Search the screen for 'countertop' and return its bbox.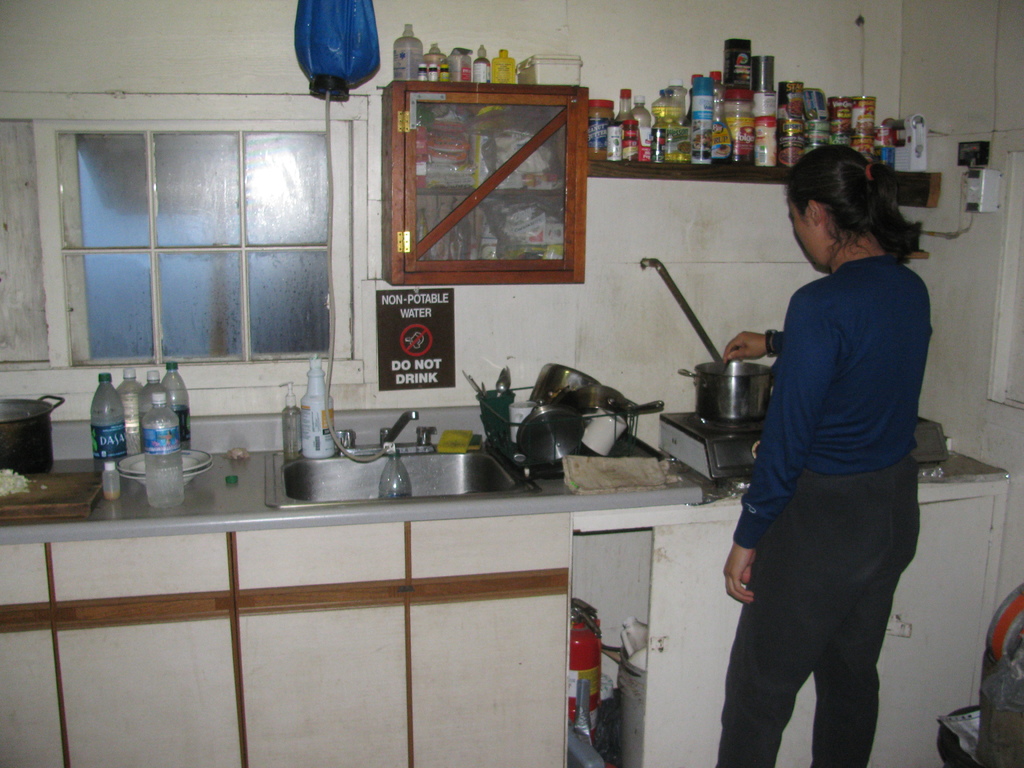
Found: 0 403 1019 767.
